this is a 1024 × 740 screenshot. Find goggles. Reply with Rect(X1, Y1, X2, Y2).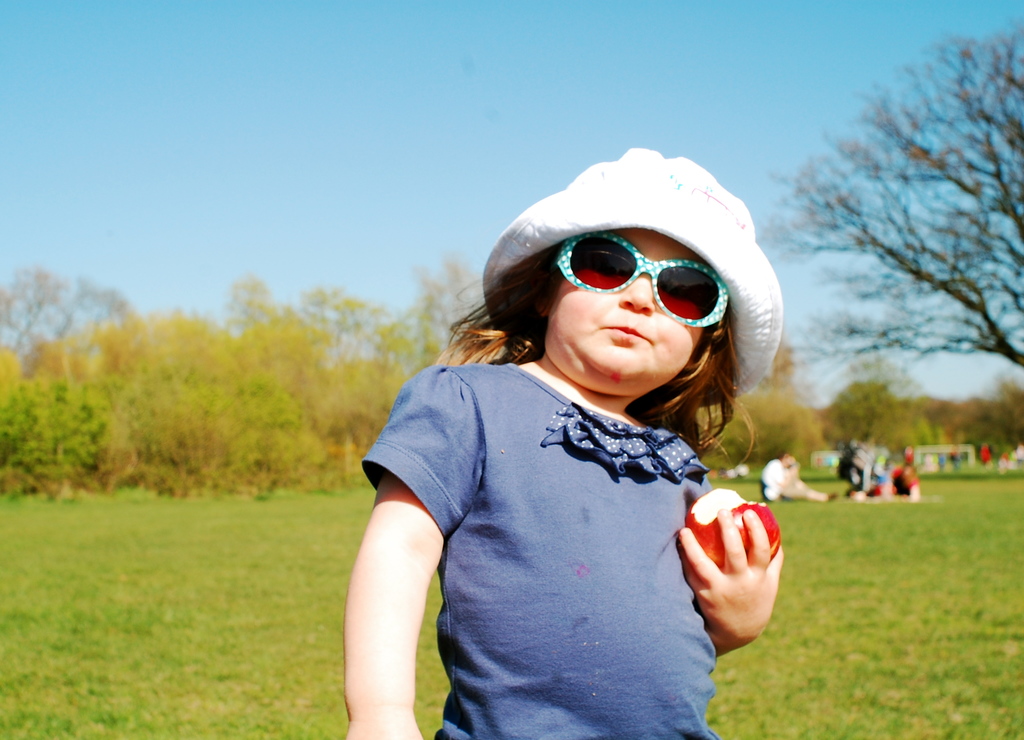
Rect(563, 232, 739, 332).
